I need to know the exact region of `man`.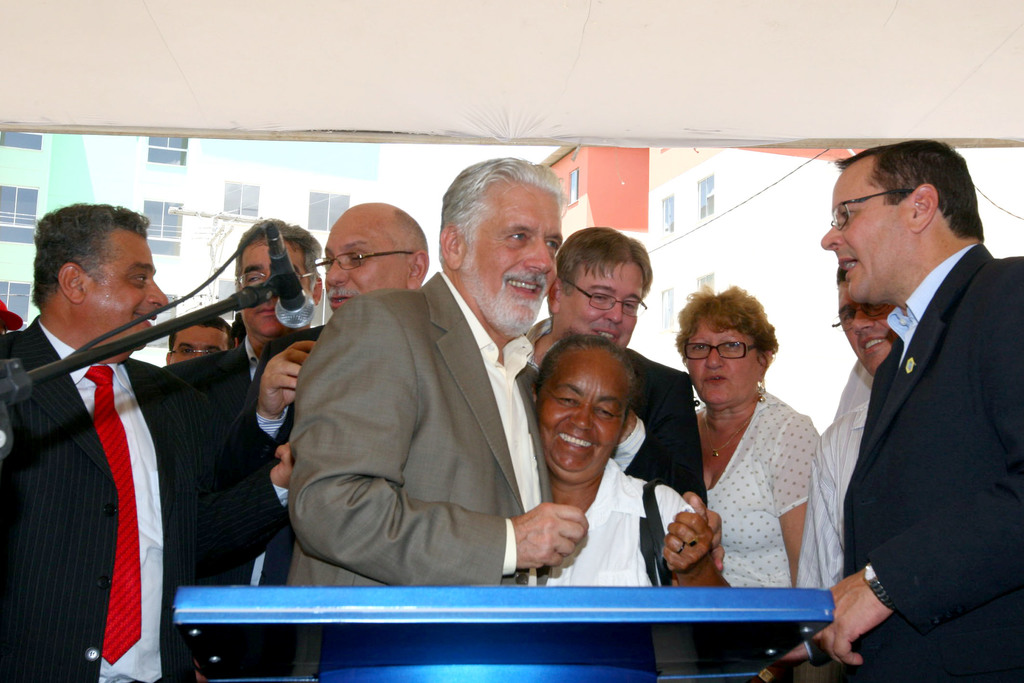
Region: detection(286, 156, 724, 588).
